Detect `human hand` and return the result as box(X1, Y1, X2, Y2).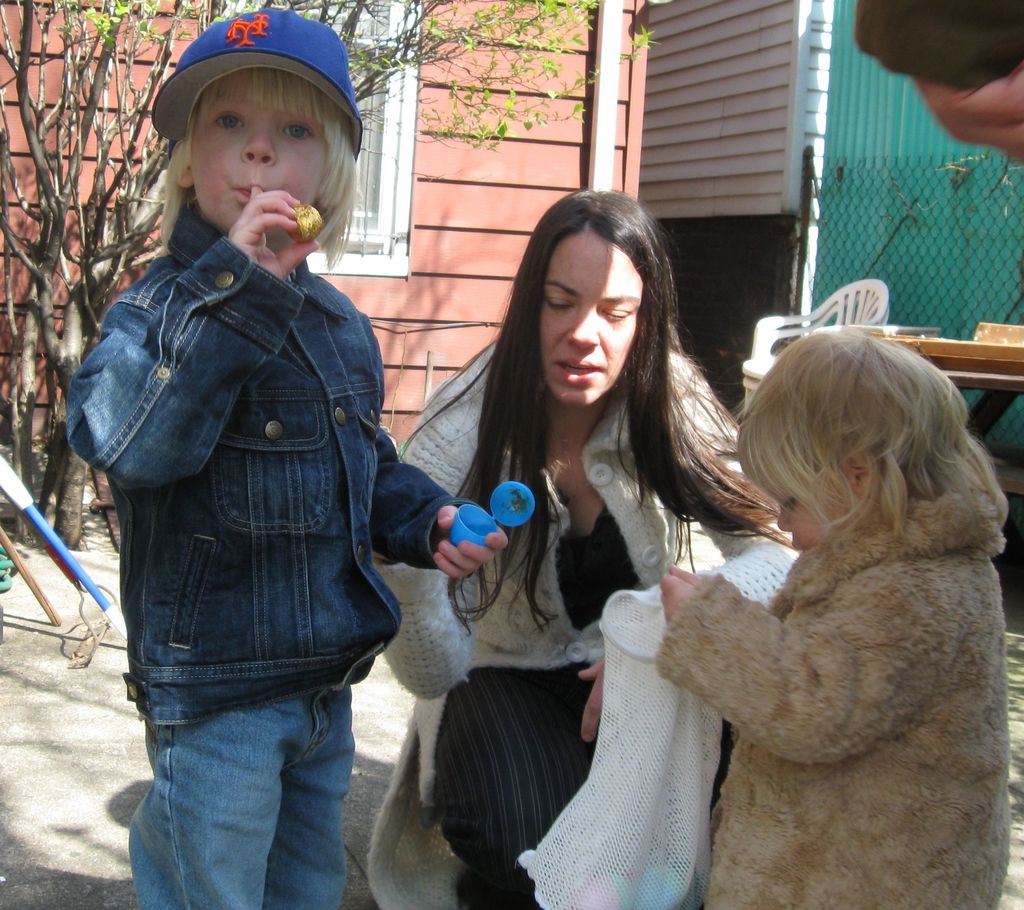
box(656, 559, 703, 628).
